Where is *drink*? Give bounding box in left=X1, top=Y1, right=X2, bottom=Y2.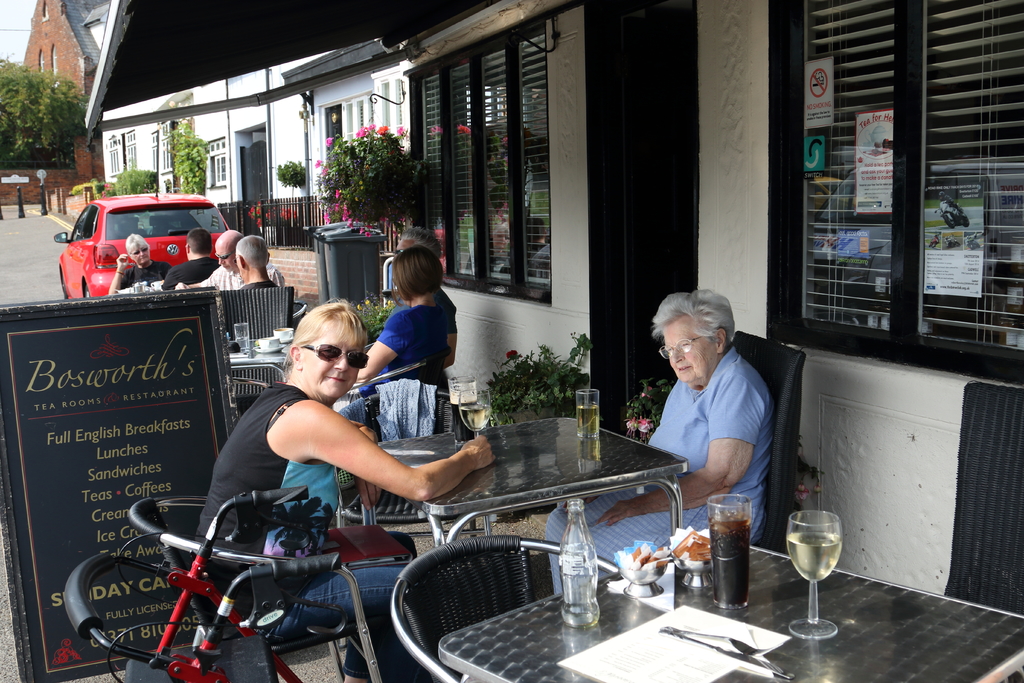
left=236, top=336, right=252, bottom=353.
